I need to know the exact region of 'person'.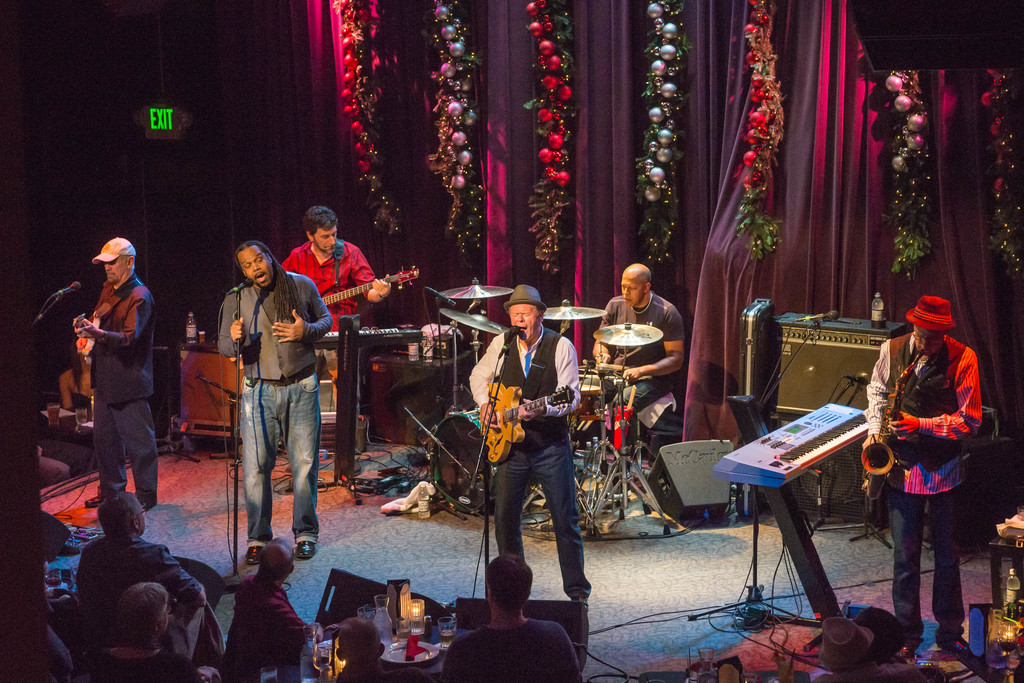
Region: (593, 257, 682, 454).
